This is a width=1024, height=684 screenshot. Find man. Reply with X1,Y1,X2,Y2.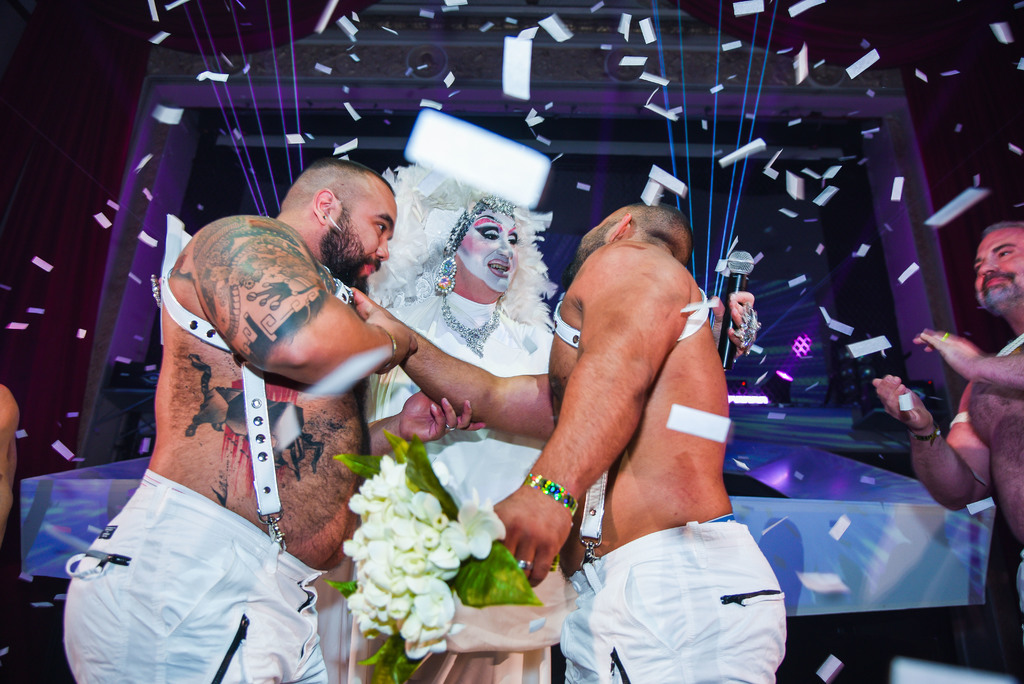
0,384,19,557.
